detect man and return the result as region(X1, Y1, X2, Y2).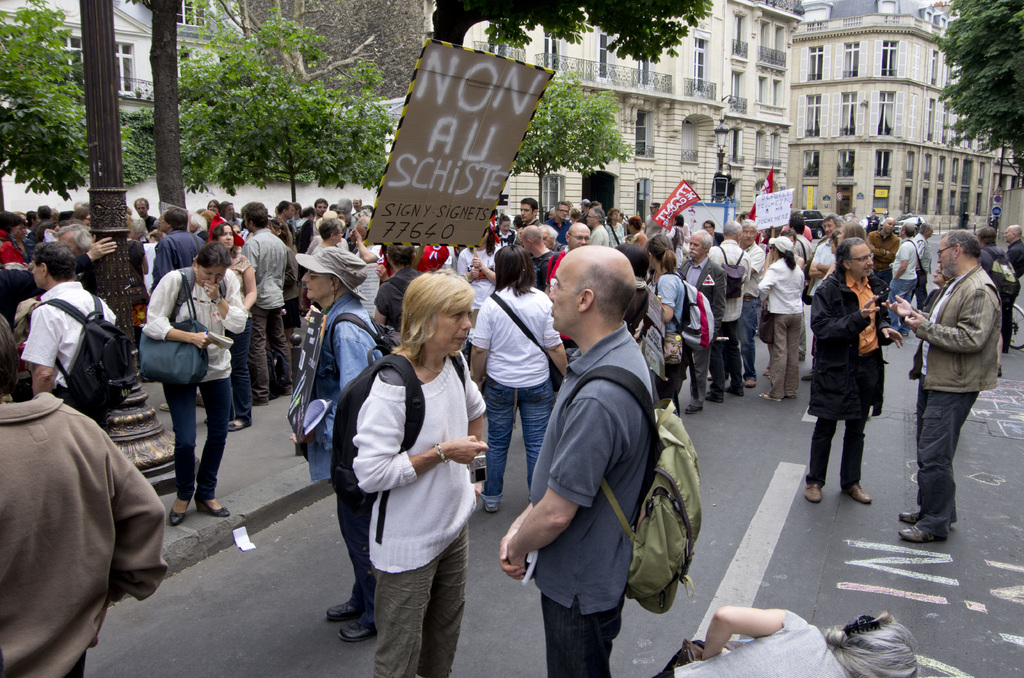
region(740, 215, 766, 389).
